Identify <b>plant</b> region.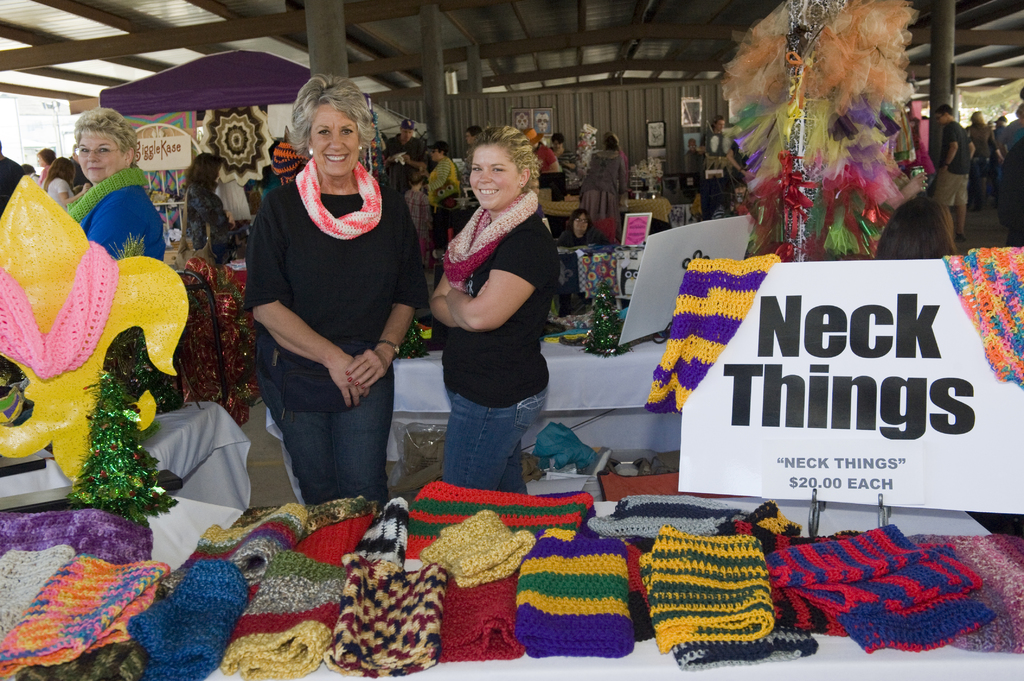
Region: crop(391, 319, 437, 362).
